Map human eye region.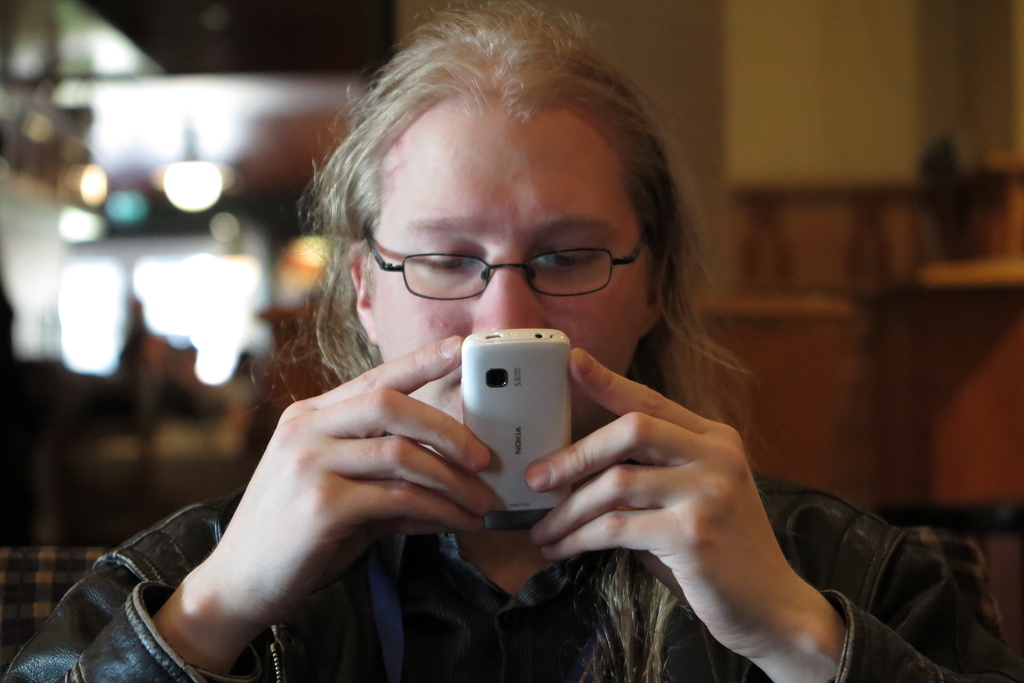
Mapped to x1=409, y1=235, x2=484, y2=278.
